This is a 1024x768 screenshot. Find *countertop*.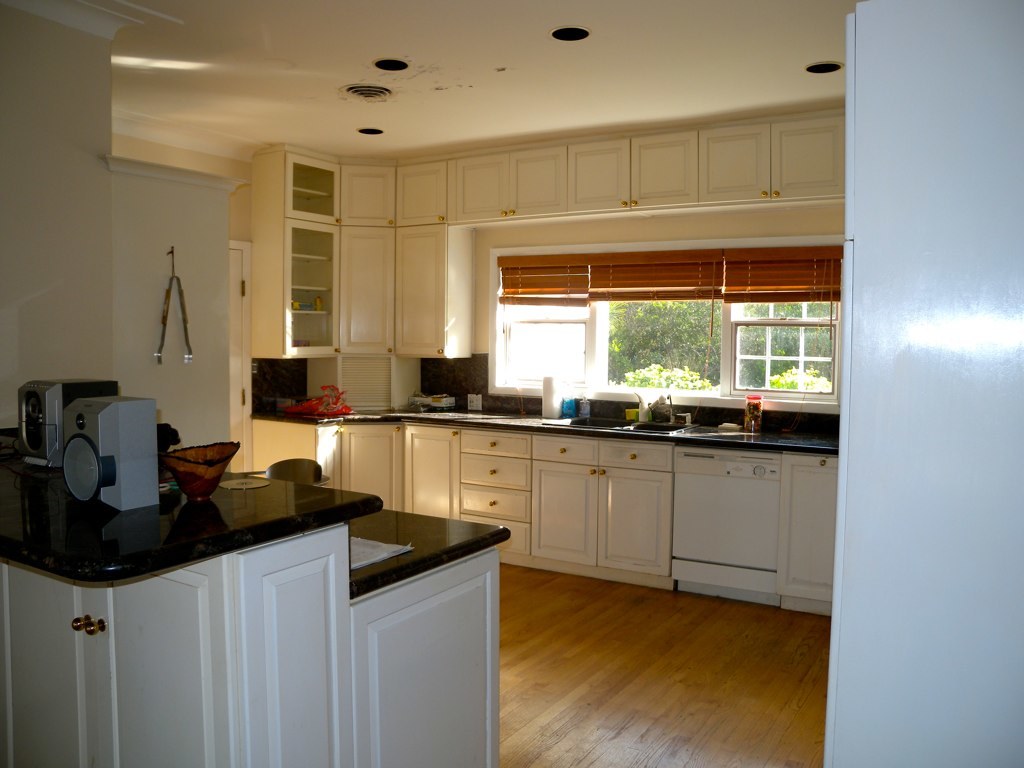
Bounding box: locate(0, 445, 381, 767).
